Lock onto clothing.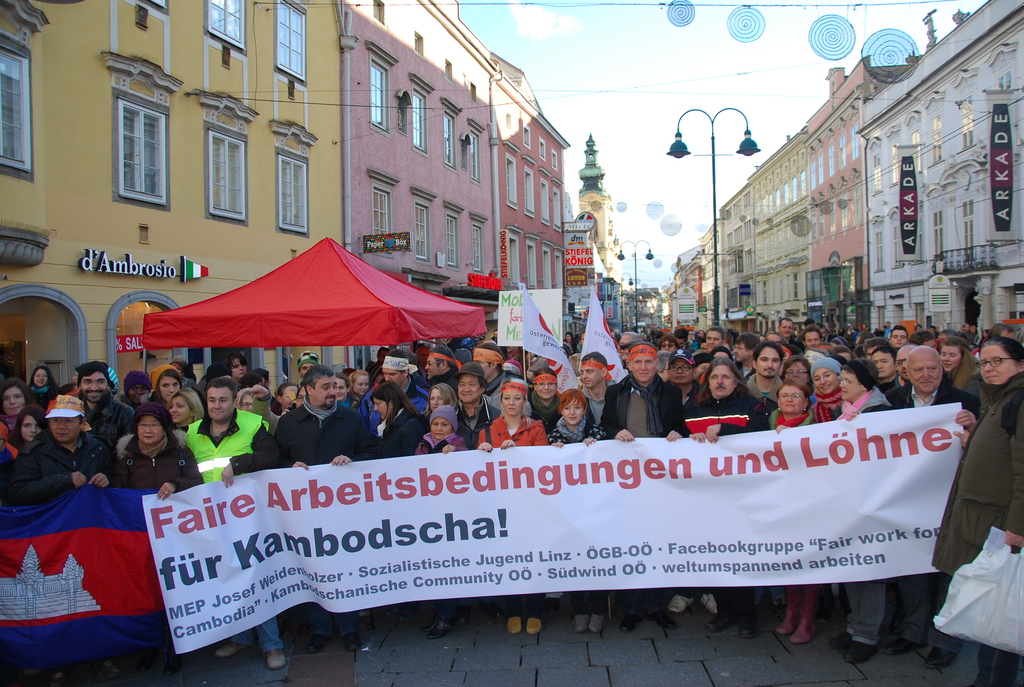
Locked: bbox(381, 410, 424, 448).
